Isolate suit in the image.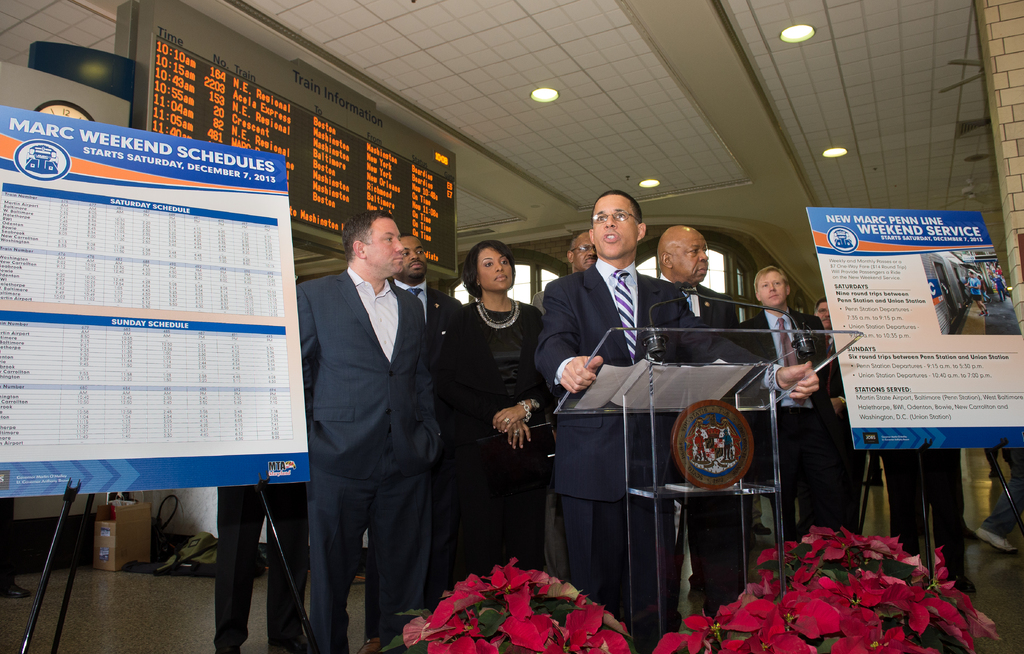
Isolated region: [534,260,793,652].
